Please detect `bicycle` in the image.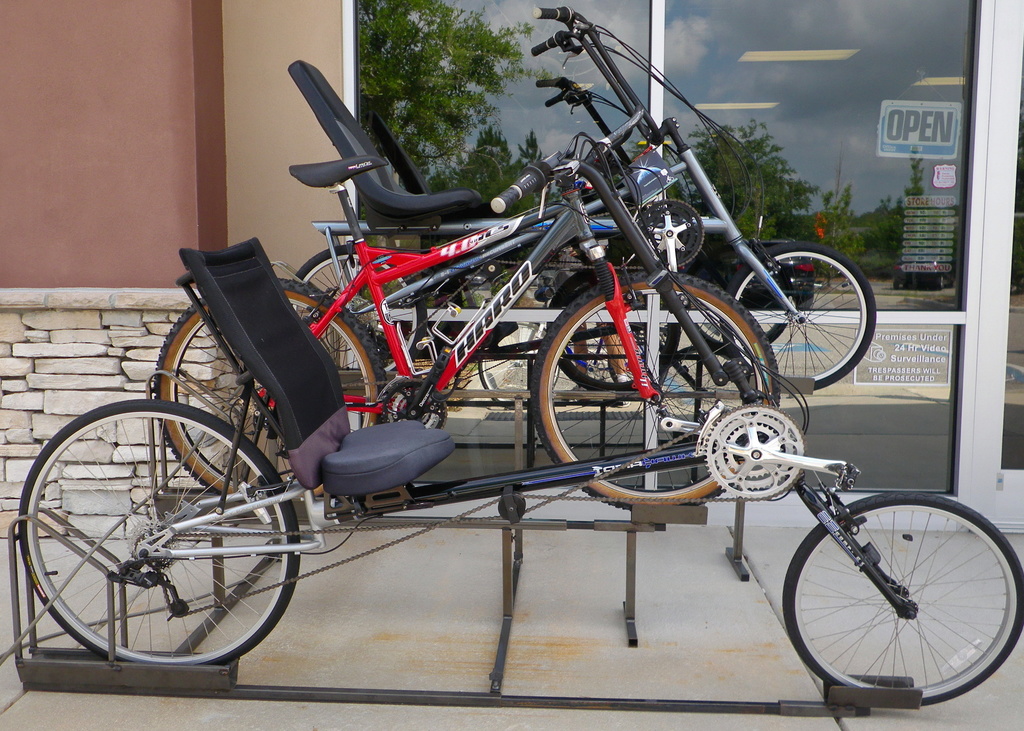
<bbox>154, 166, 782, 511</bbox>.
